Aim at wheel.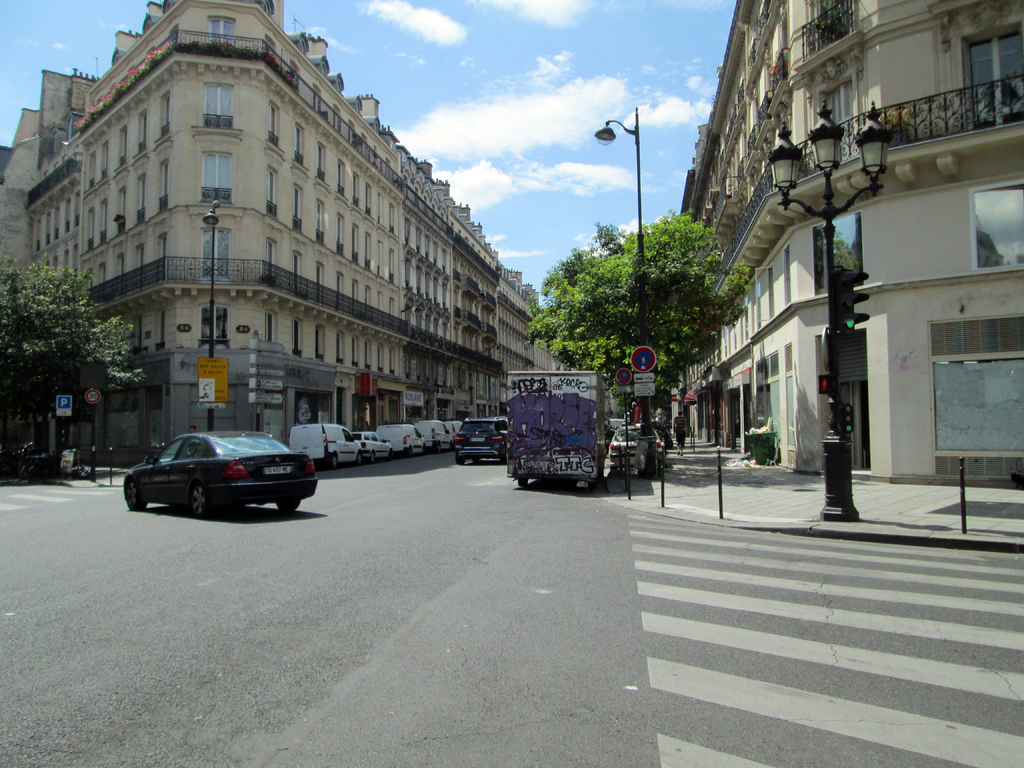
Aimed at rect(516, 481, 528, 488).
